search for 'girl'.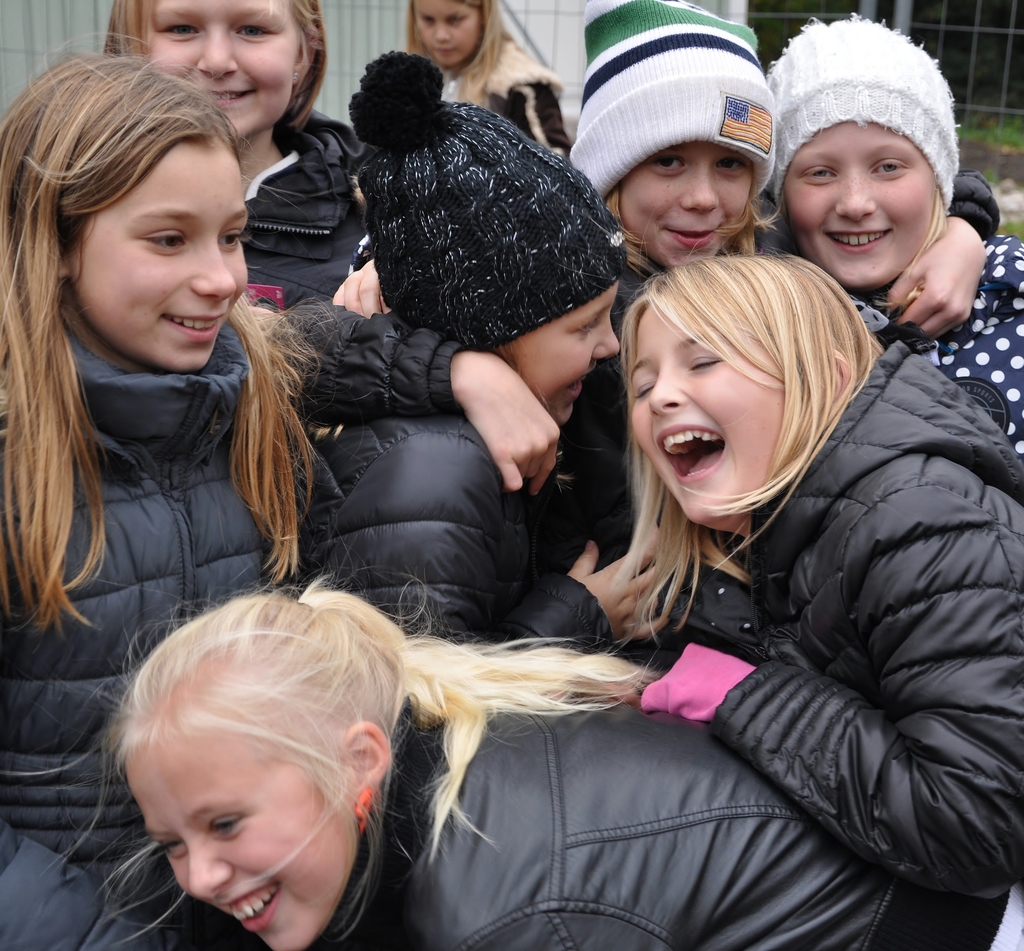
Found at [101,0,373,318].
